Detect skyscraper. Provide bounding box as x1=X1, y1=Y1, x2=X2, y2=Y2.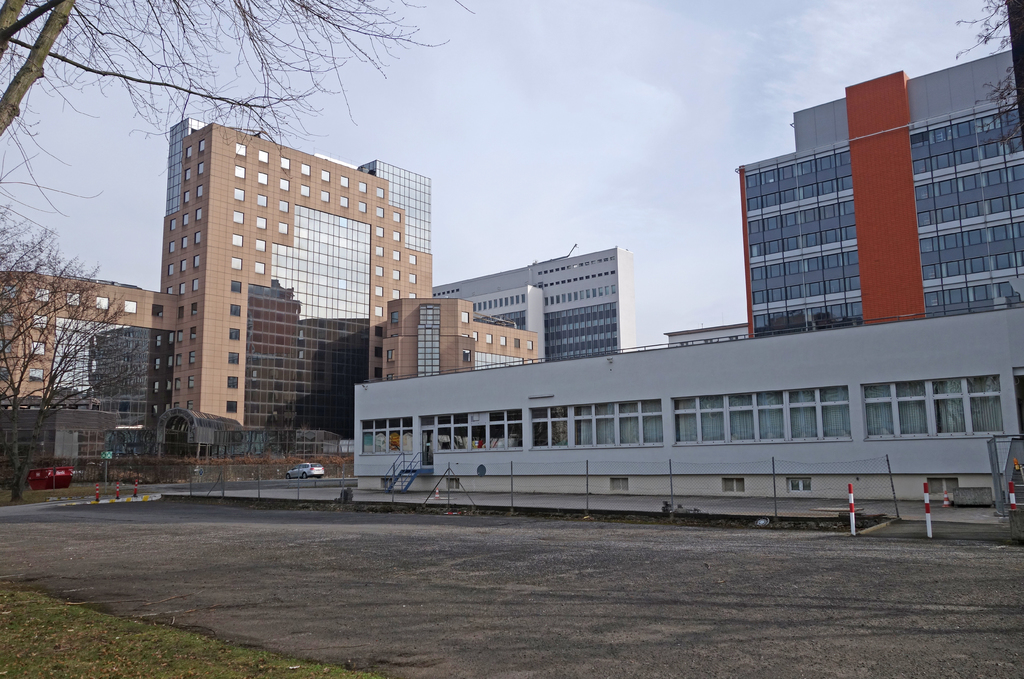
x1=166, y1=116, x2=460, y2=458.
